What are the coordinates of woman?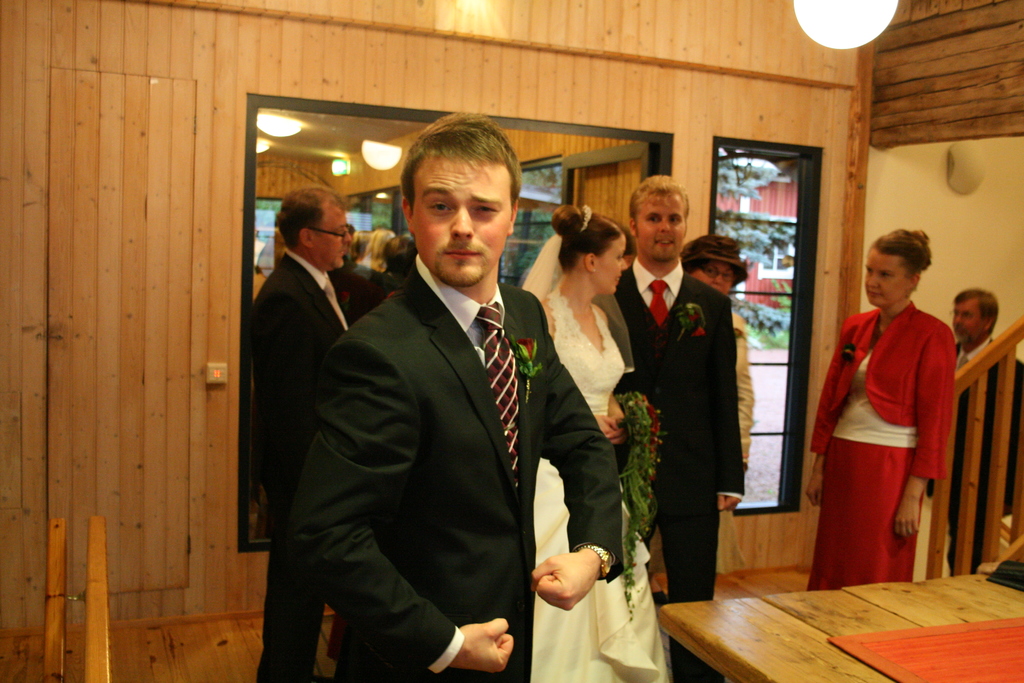
511/185/653/682.
